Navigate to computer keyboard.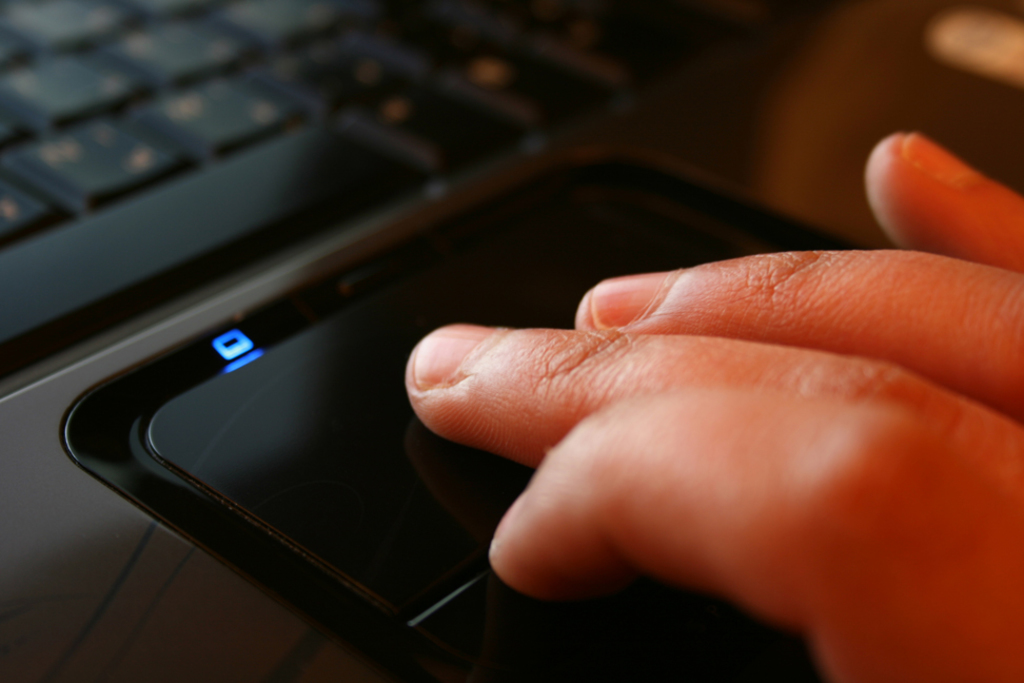
Navigation target: bbox=[2, 0, 624, 375].
